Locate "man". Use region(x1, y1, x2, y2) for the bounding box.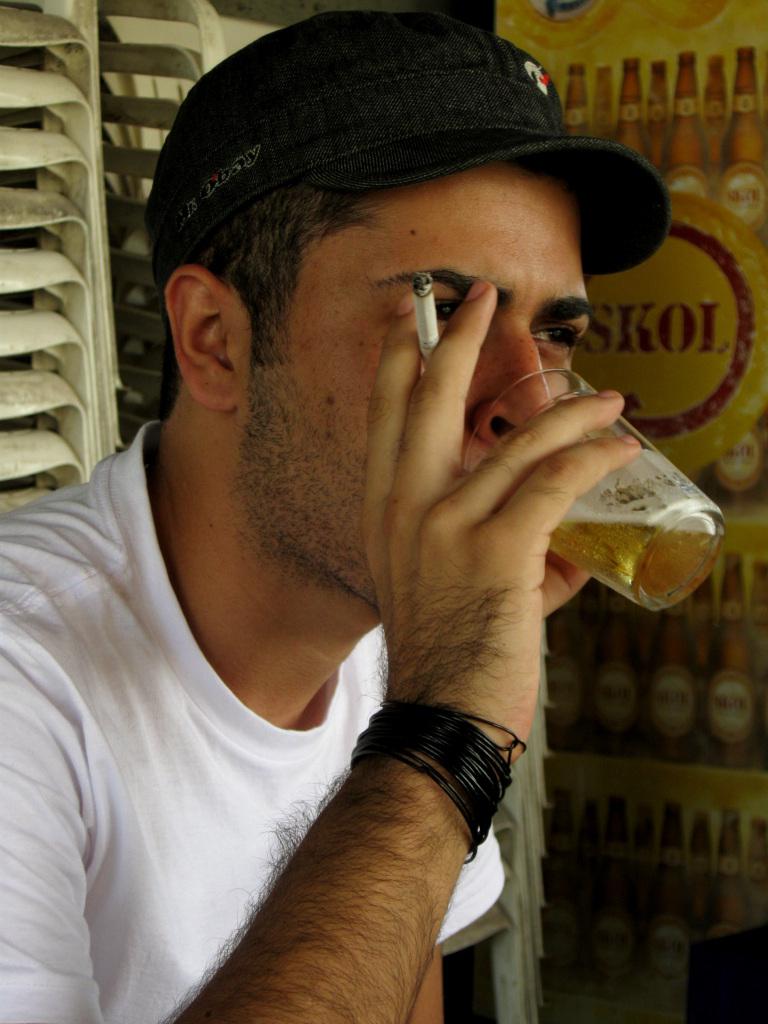
region(4, 31, 741, 997).
